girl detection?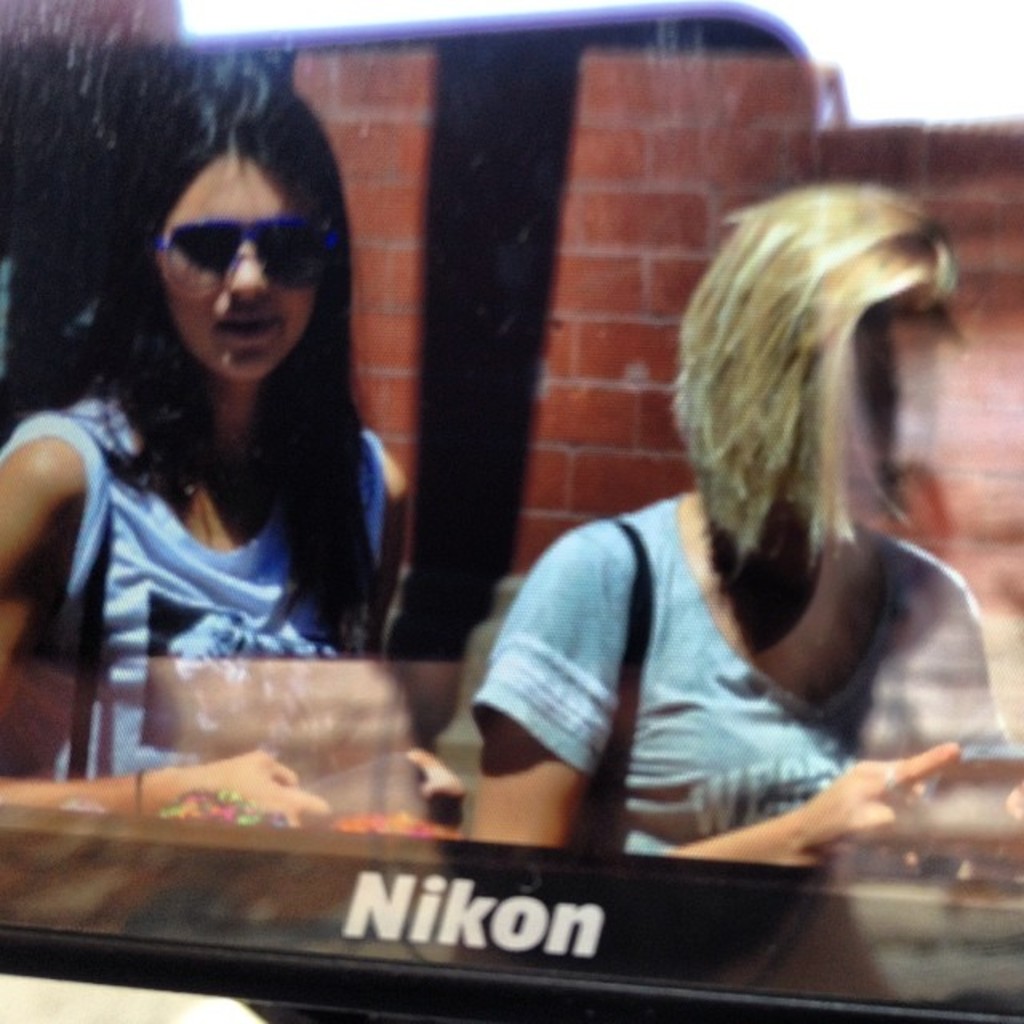
l=0, t=66, r=408, b=816
